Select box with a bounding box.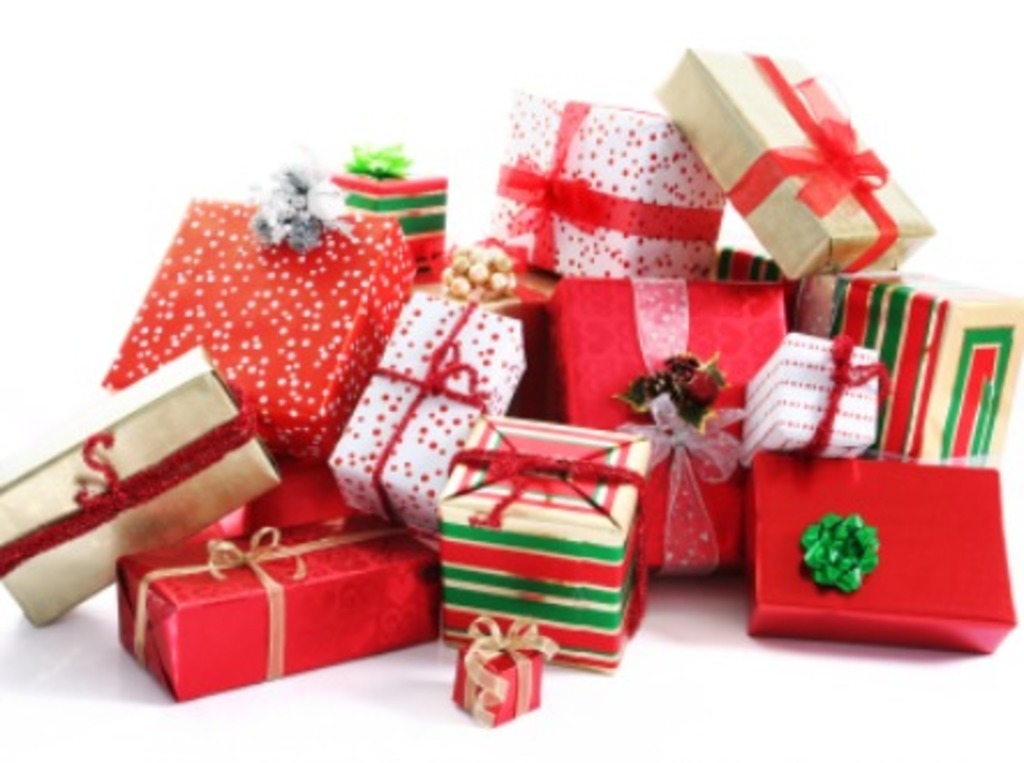
x1=321 y1=155 x2=469 y2=266.
